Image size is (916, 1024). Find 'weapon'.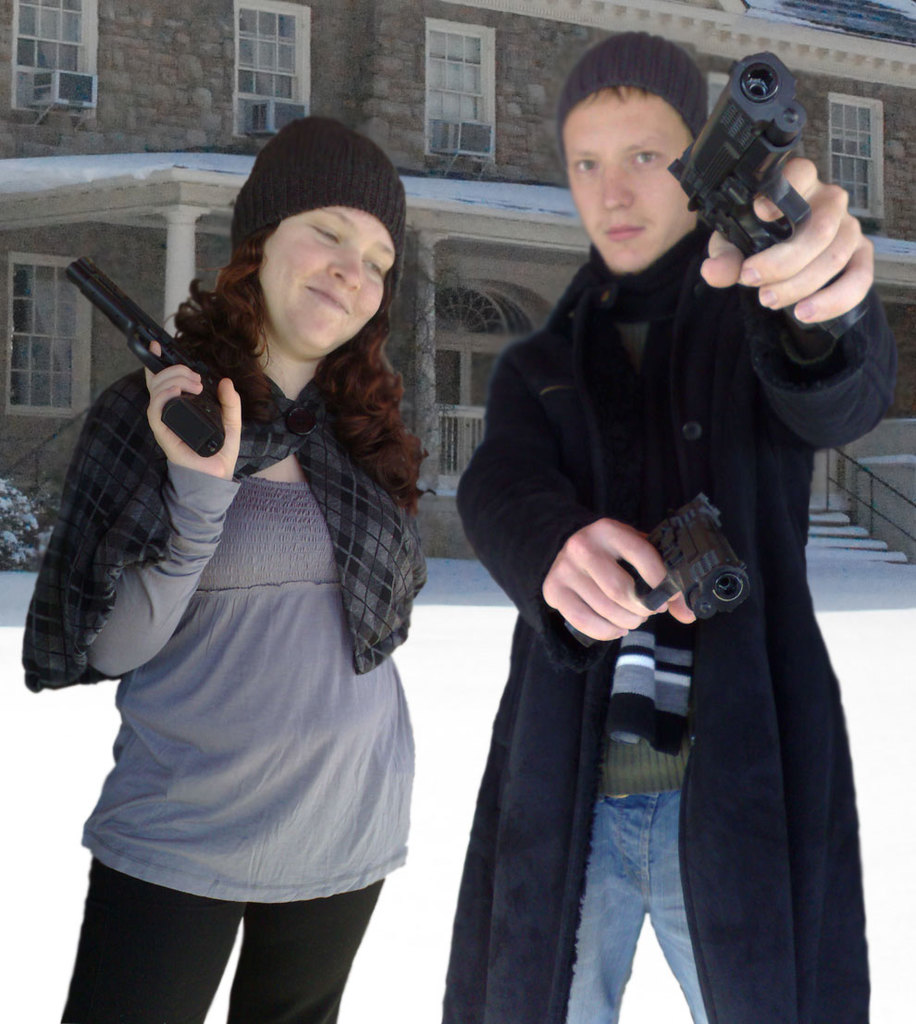
[left=58, top=245, right=230, bottom=450].
